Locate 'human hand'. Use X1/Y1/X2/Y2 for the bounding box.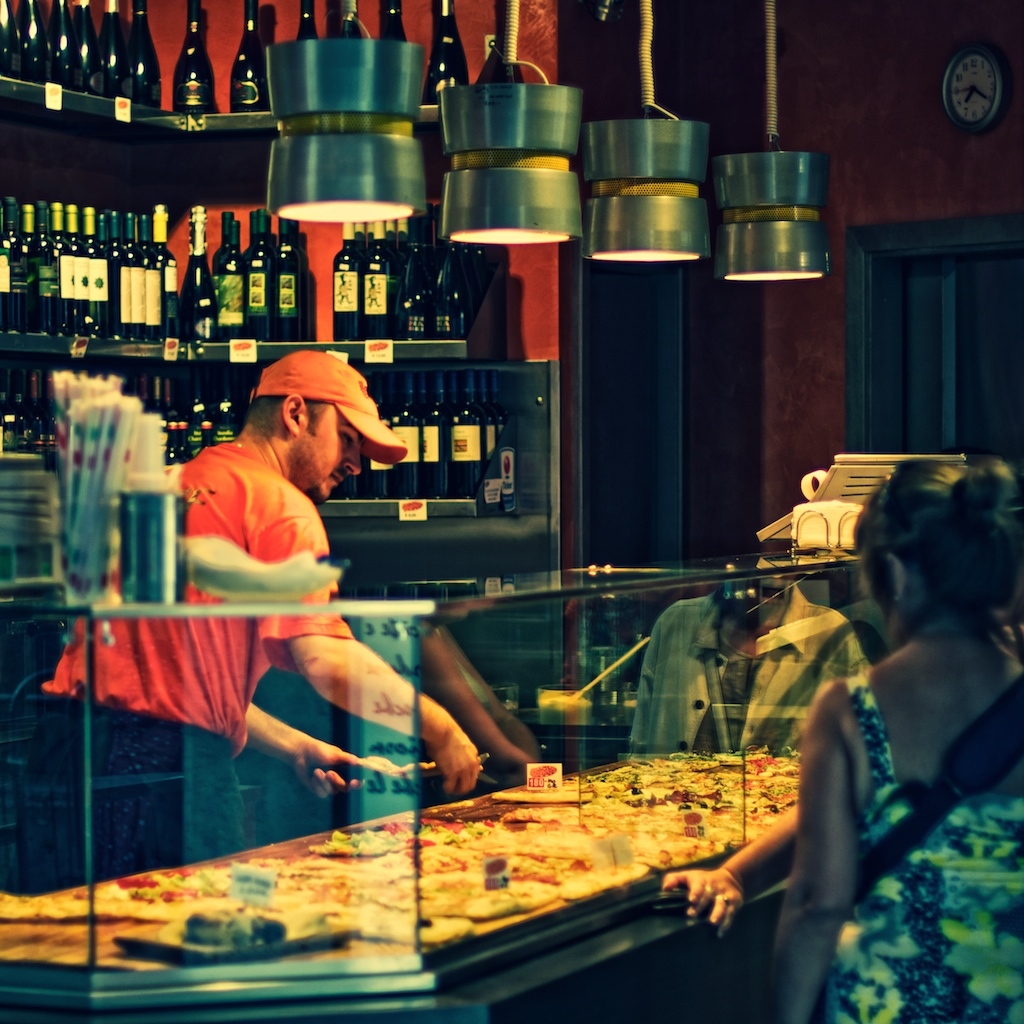
432/721/482/799.
